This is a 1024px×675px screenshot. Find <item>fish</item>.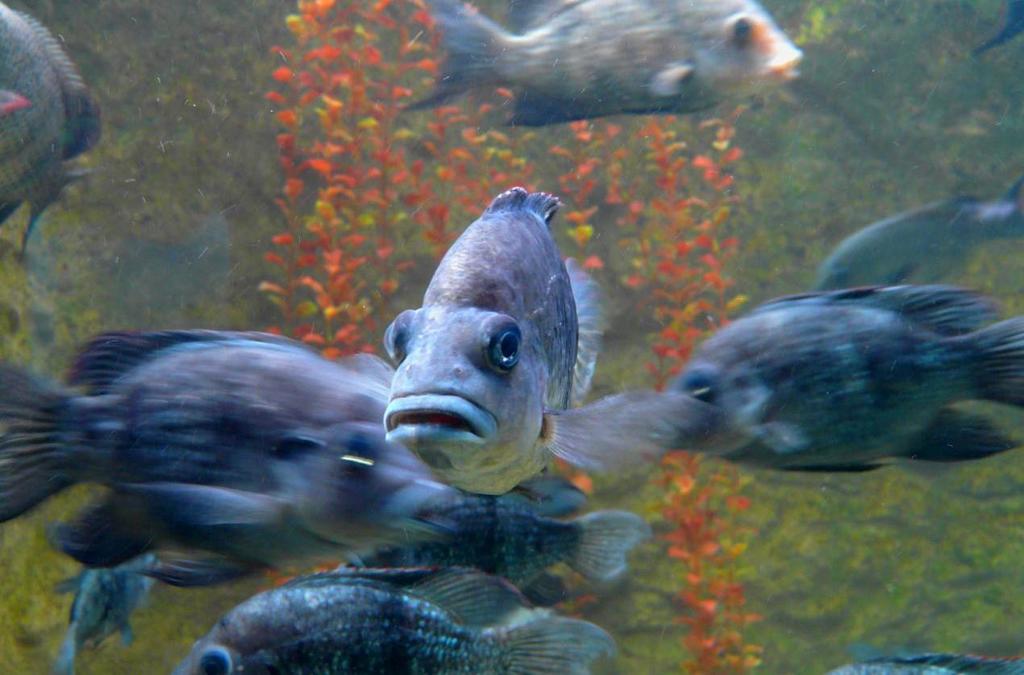
Bounding box: x1=805 y1=186 x2=1023 y2=300.
